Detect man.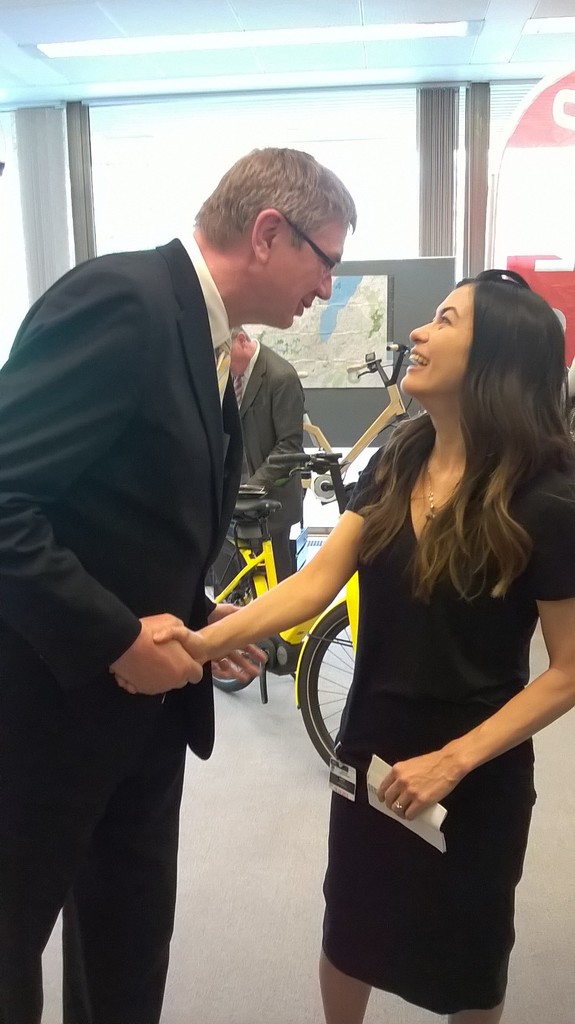
Detected at bbox=[206, 323, 306, 607].
